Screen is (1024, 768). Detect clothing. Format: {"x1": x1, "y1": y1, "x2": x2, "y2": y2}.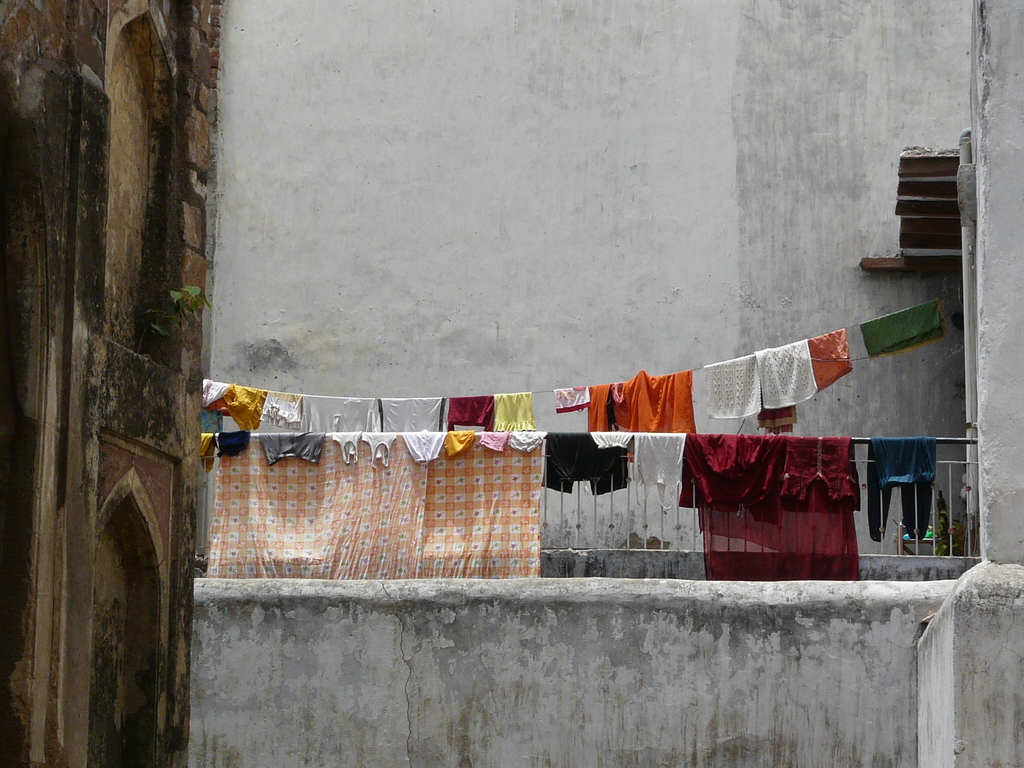
{"x1": 268, "y1": 388, "x2": 303, "y2": 433}.
